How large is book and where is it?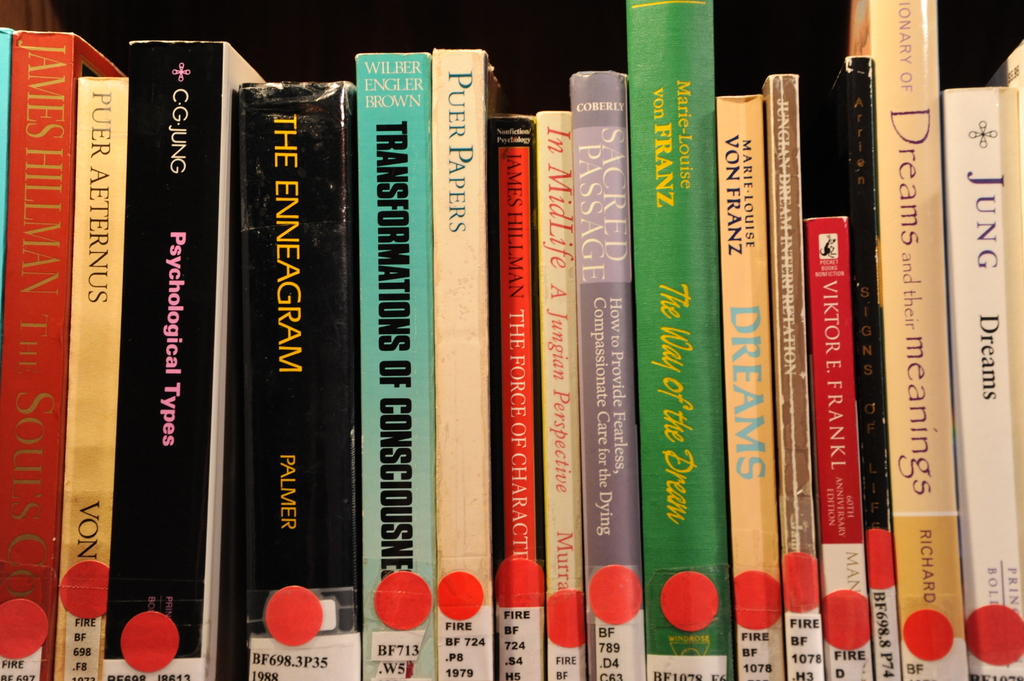
Bounding box: box(355, 46, 430, 680).
